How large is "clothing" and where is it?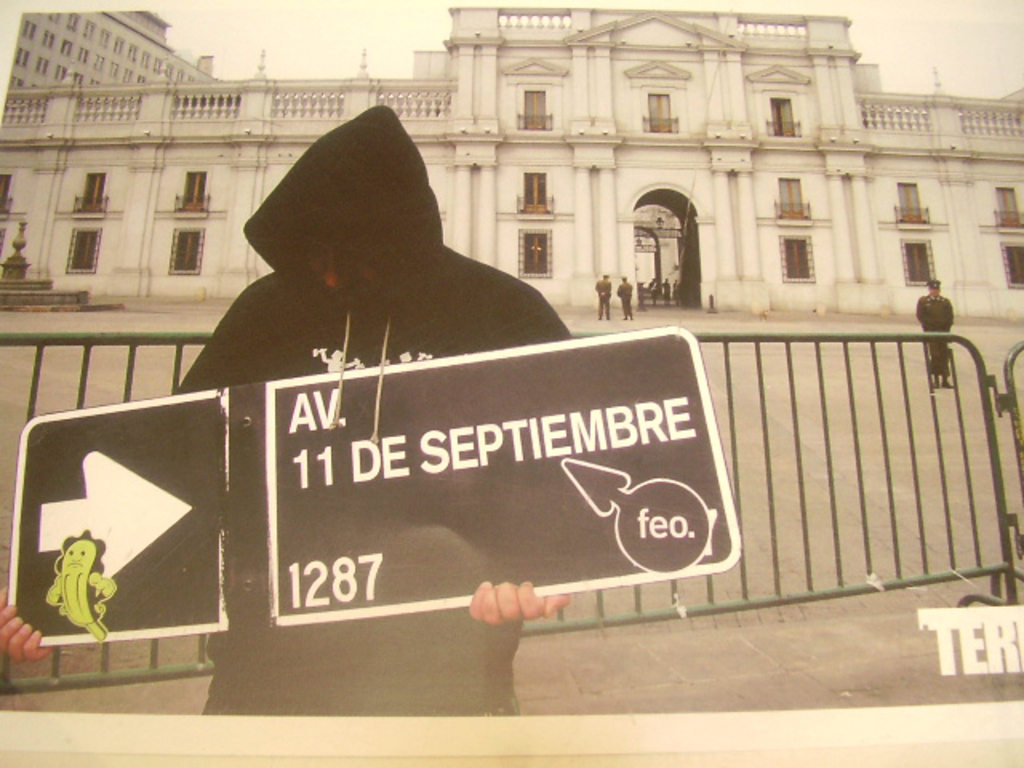
Bounding box: bbox=(171, 104, 579, 715).
